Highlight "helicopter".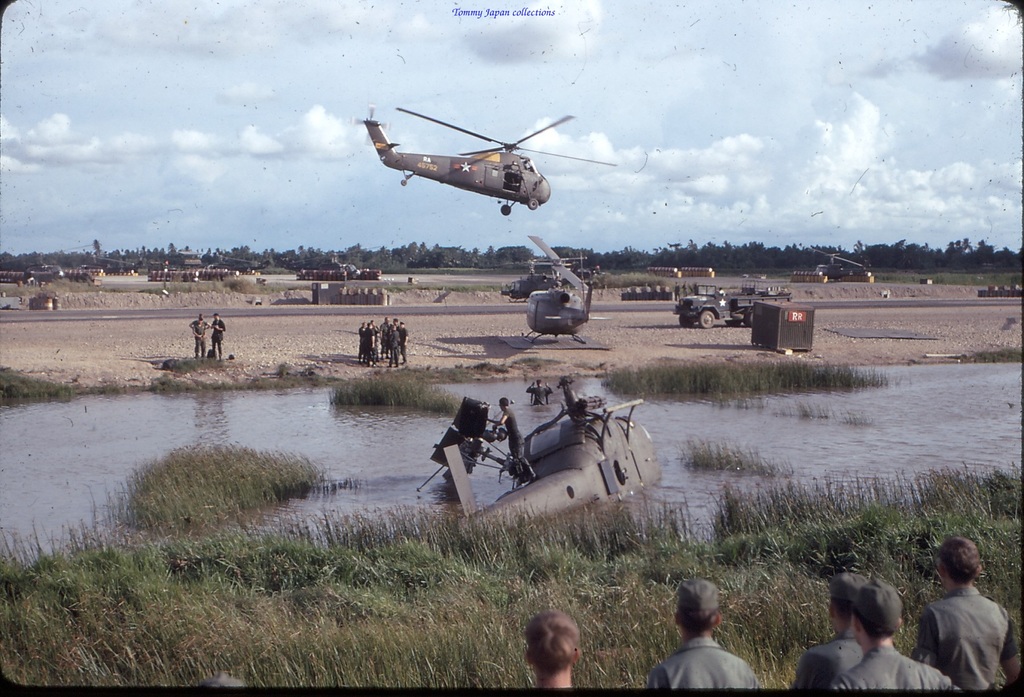
Highlighted region: left=484, top=259, right=604, bottom=304.
